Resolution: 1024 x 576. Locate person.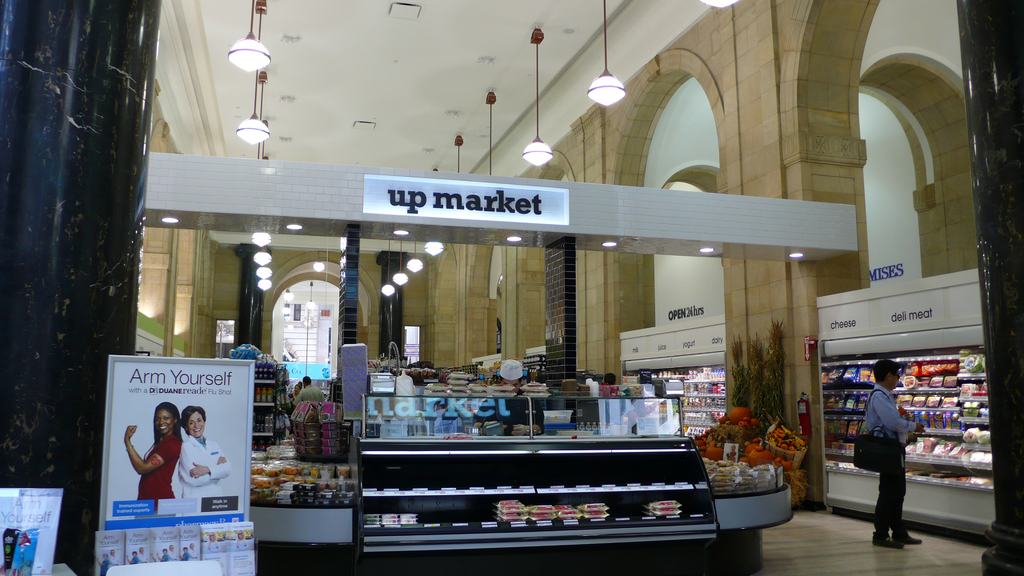
<region>125, 552, 142, 568</region>.
